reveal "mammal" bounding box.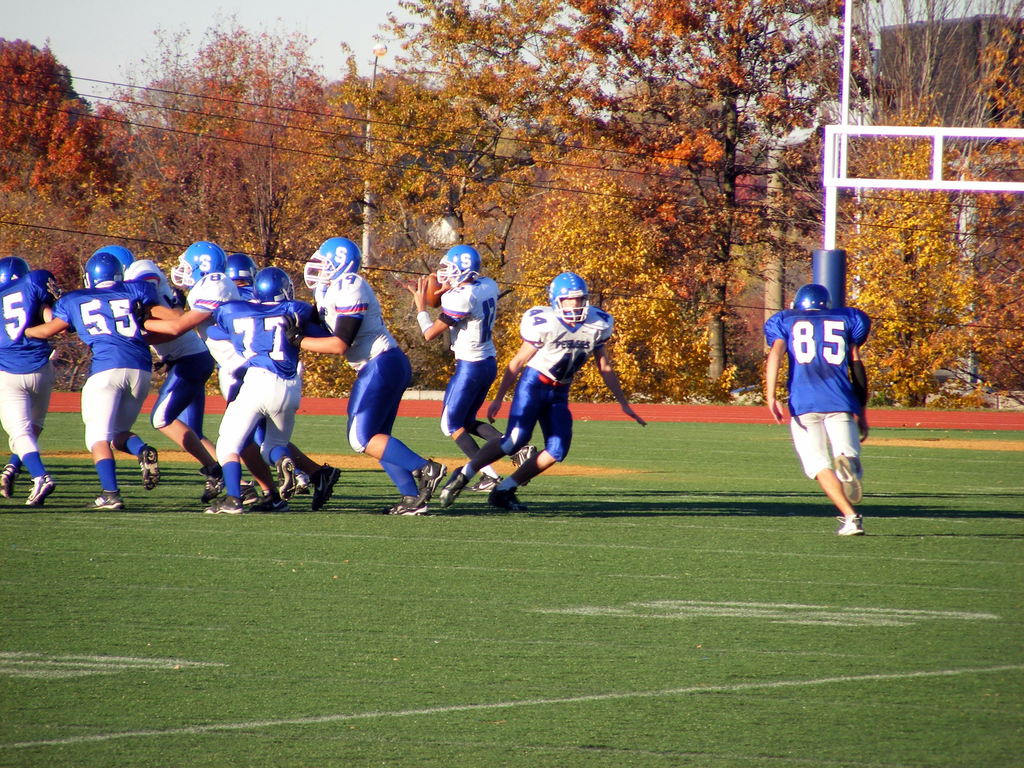
Revealed: locate(440, 274, 637, 514).
